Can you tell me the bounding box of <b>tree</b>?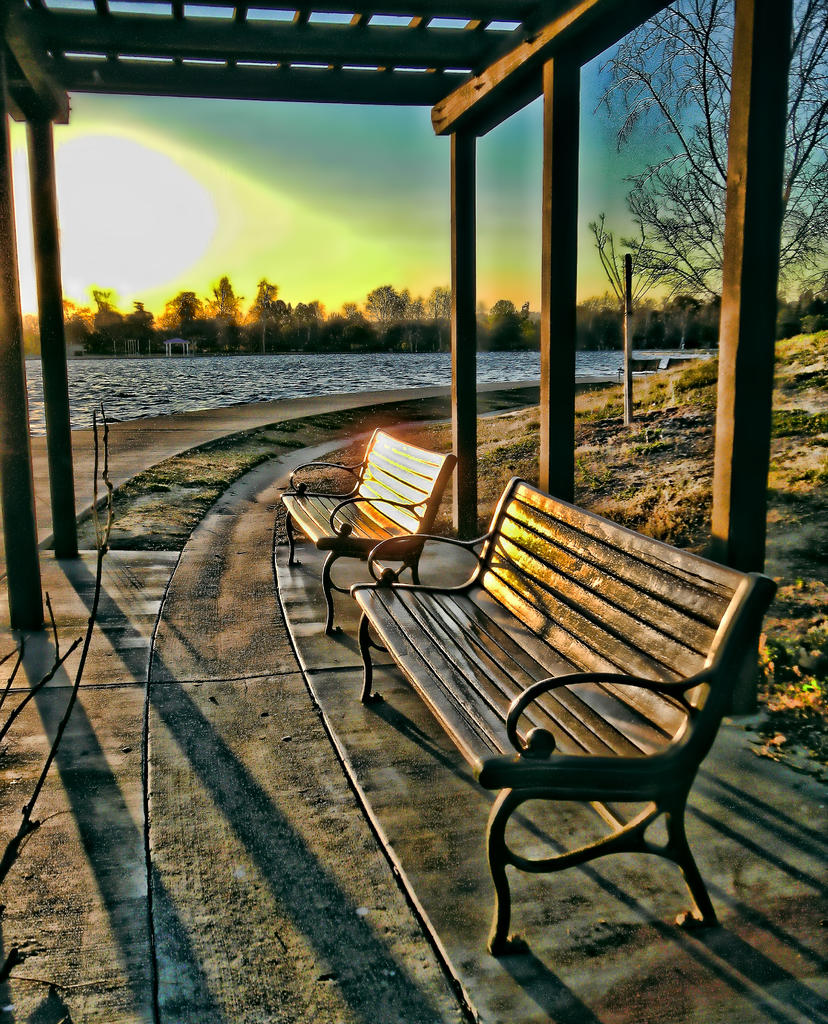
575,294,624,359.
